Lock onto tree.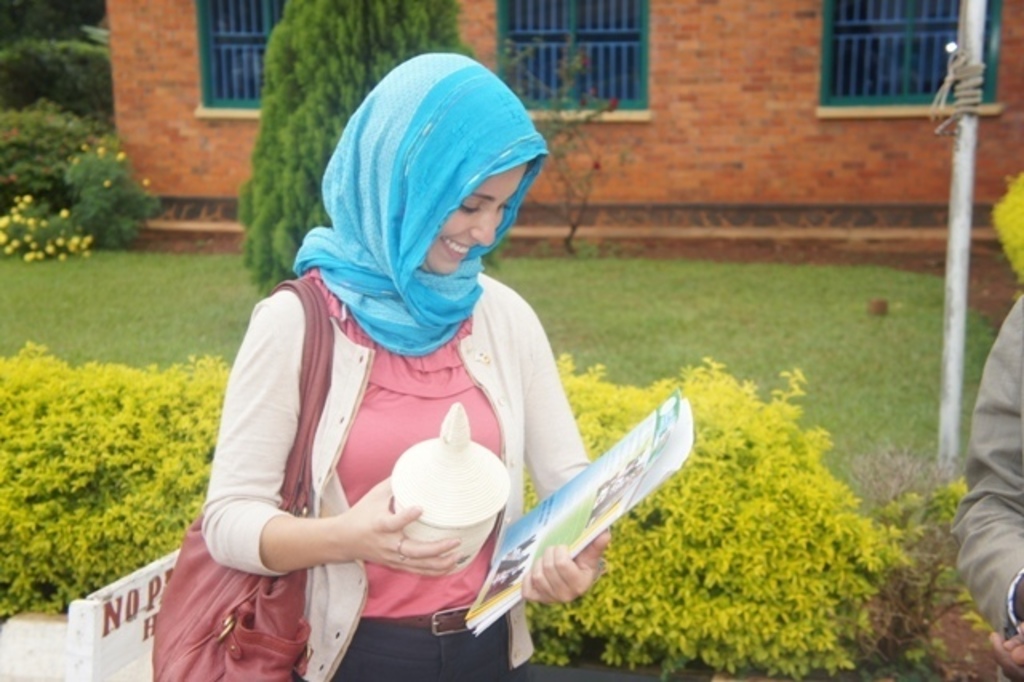
Locked: [235, 0, 478, 301].
